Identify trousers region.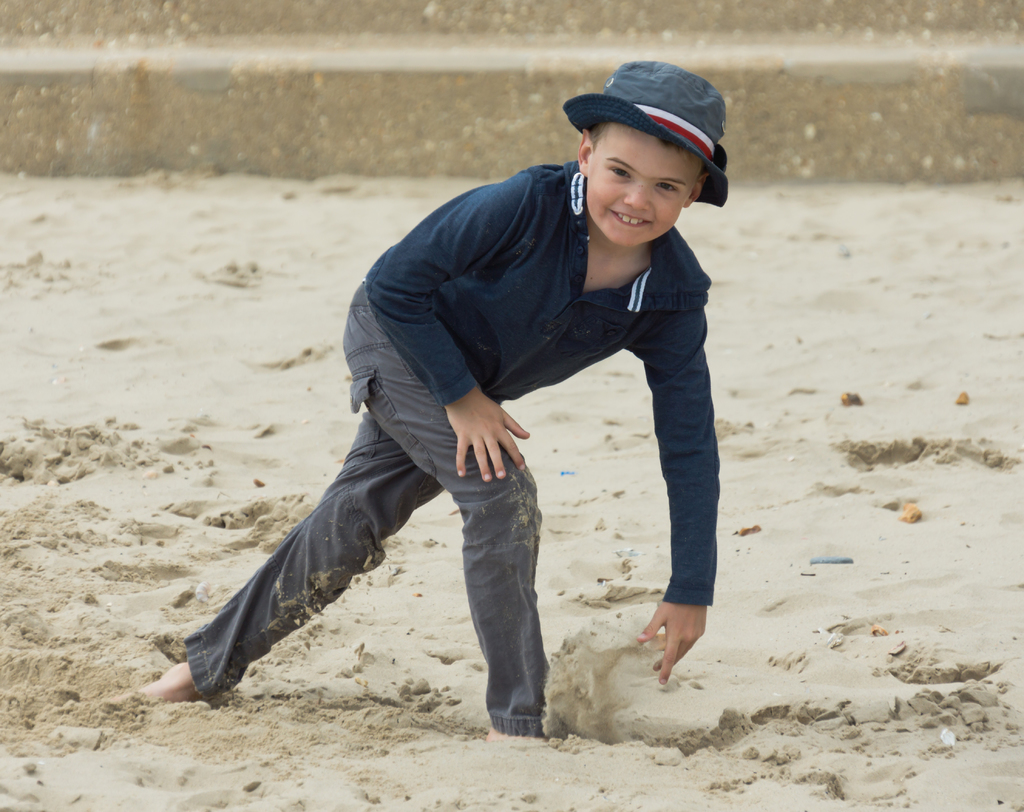
Region: <box>223,364,601,692</box>.
